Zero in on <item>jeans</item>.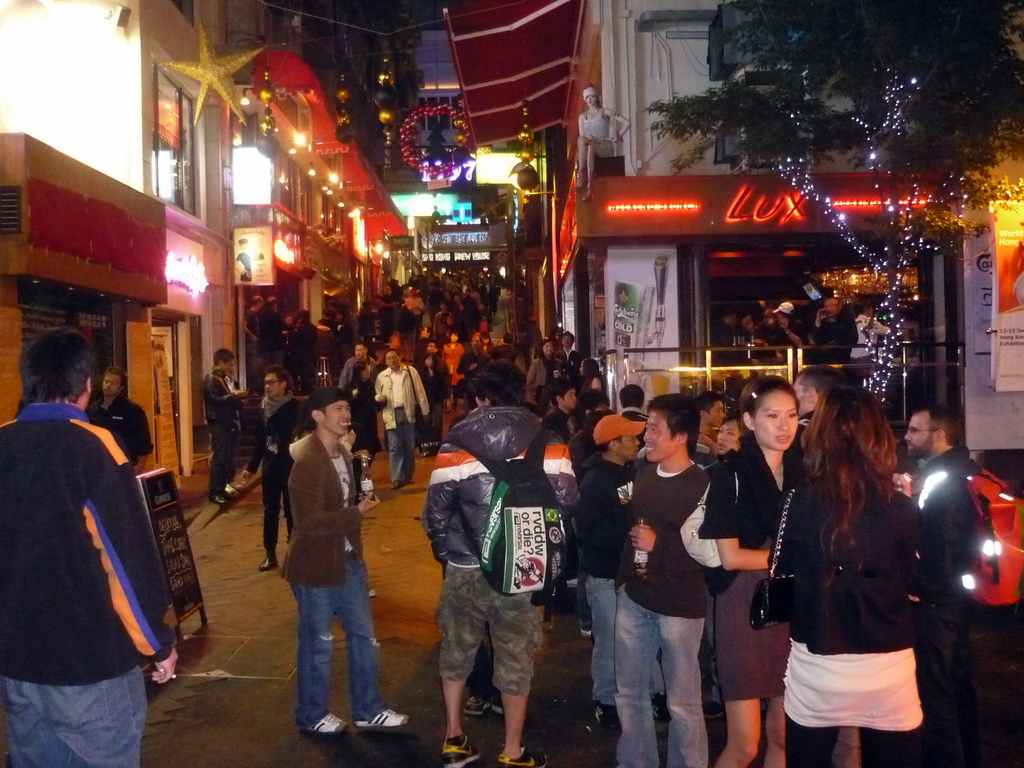
Zeroed in: (x1=615, y1=588, x2=708, y2=766).
